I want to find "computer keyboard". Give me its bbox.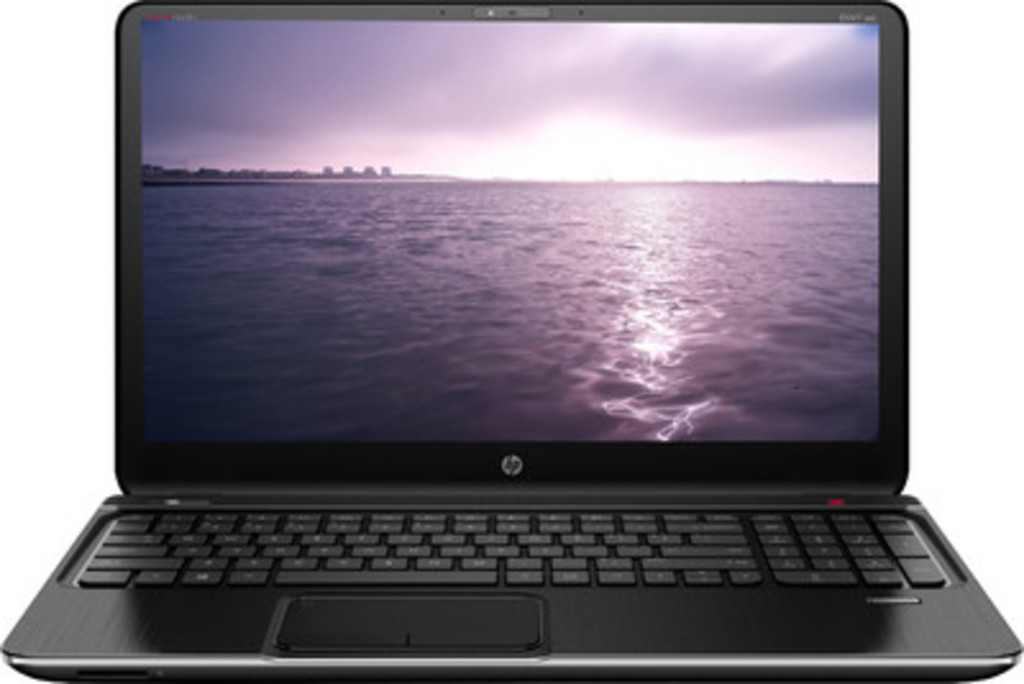
<box>69,507,950,587</box>.
